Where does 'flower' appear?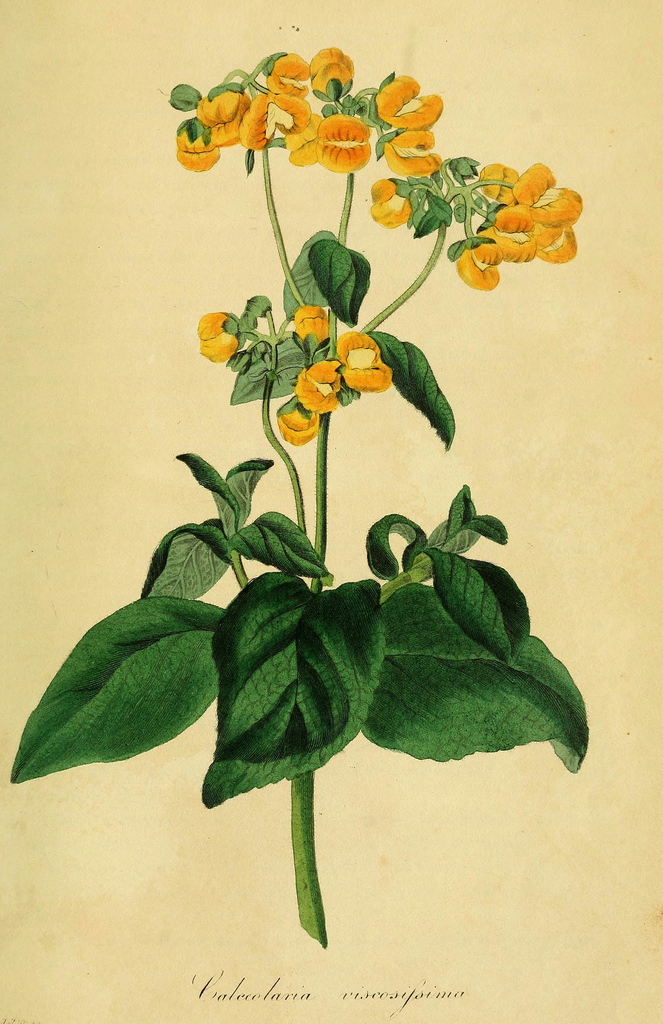
Appears at l=275, t=399, r=313, b=442.
